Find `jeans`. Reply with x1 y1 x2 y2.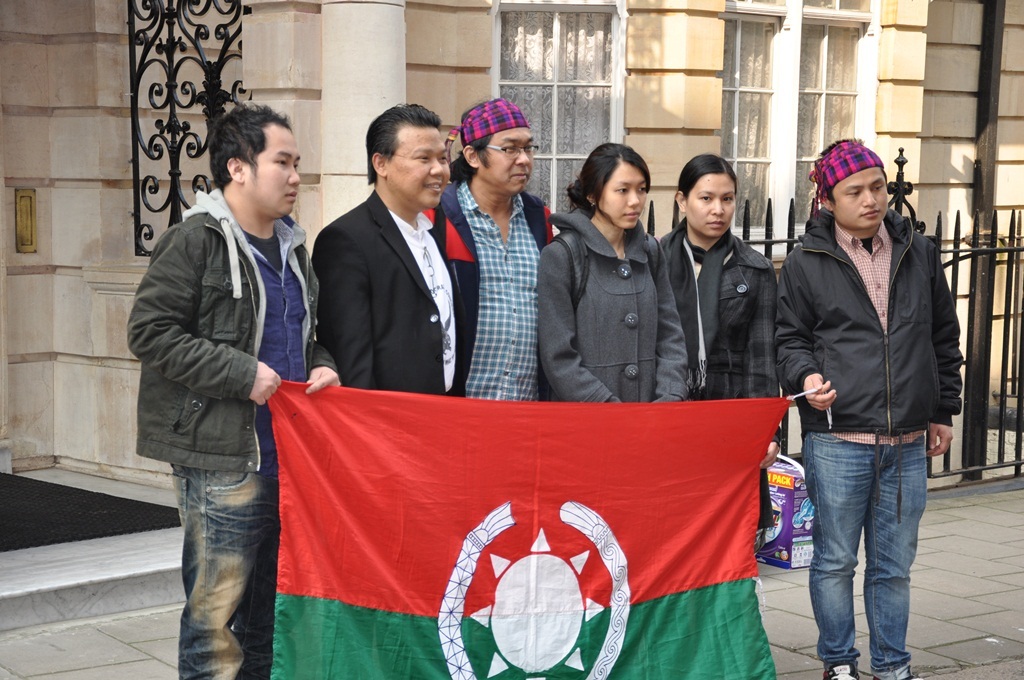
170 464 275 679.
